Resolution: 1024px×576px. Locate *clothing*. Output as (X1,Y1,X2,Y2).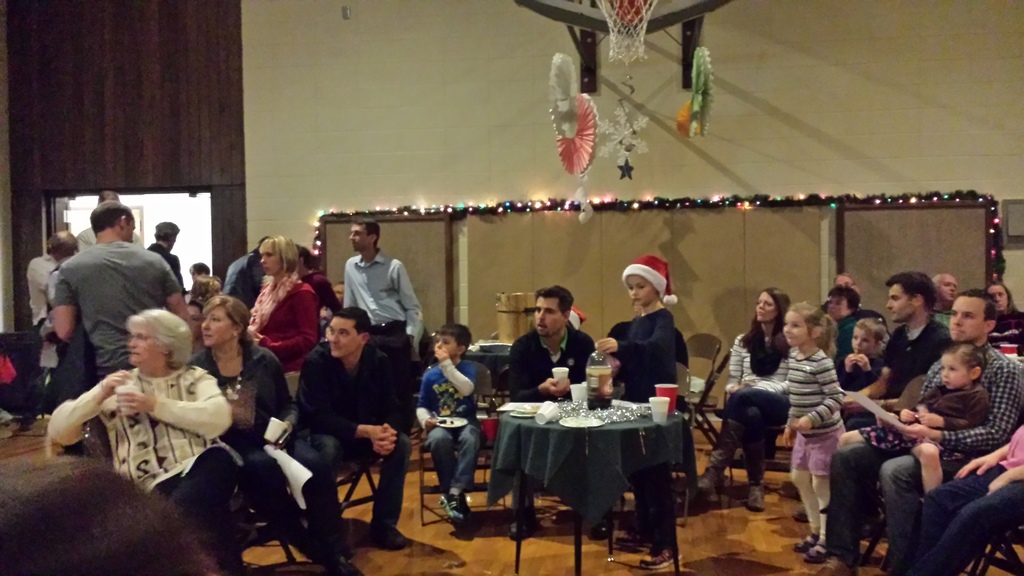
(243,266,320,390).
